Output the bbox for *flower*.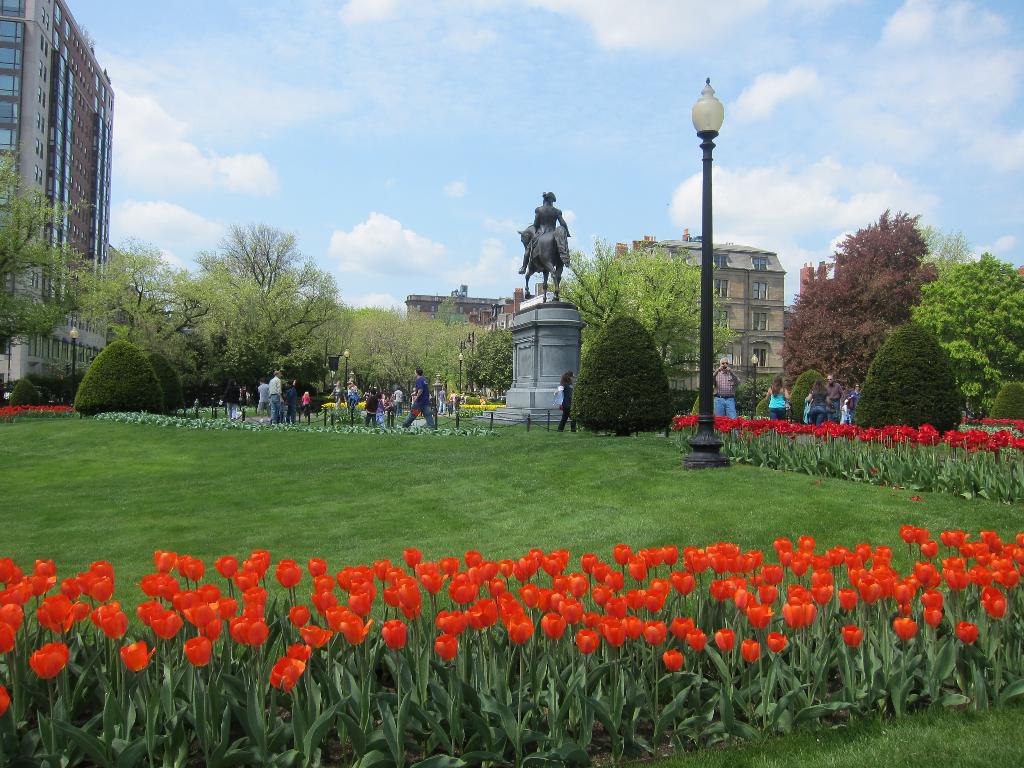
[x1=0, y1=402, x2=70, y2=424].
